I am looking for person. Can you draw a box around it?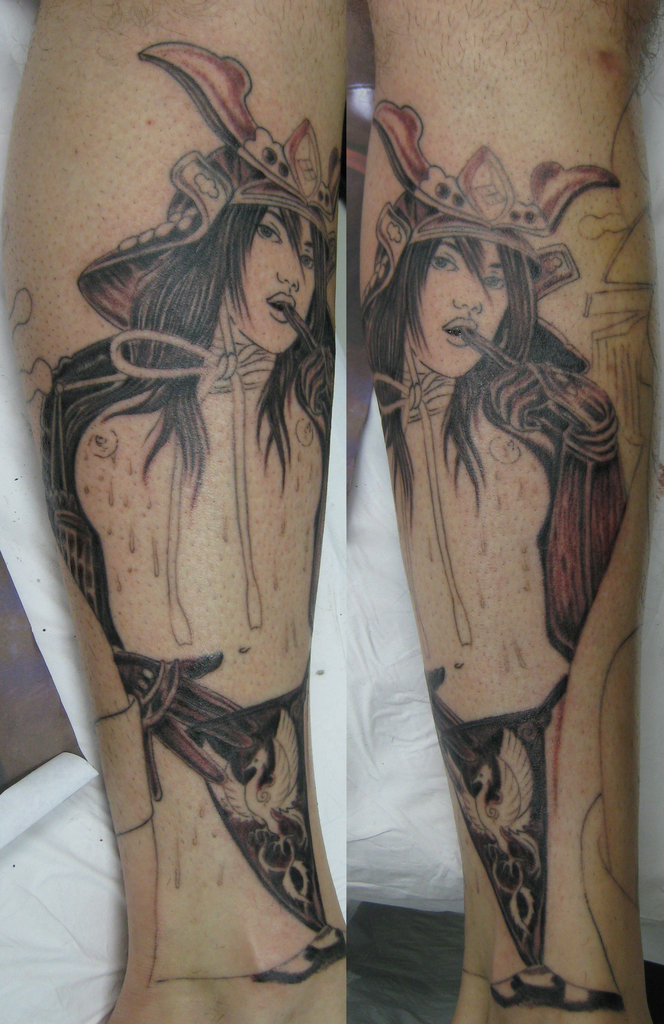
Sure, the bounding box is select_region(357, 99, 636, 1007).
